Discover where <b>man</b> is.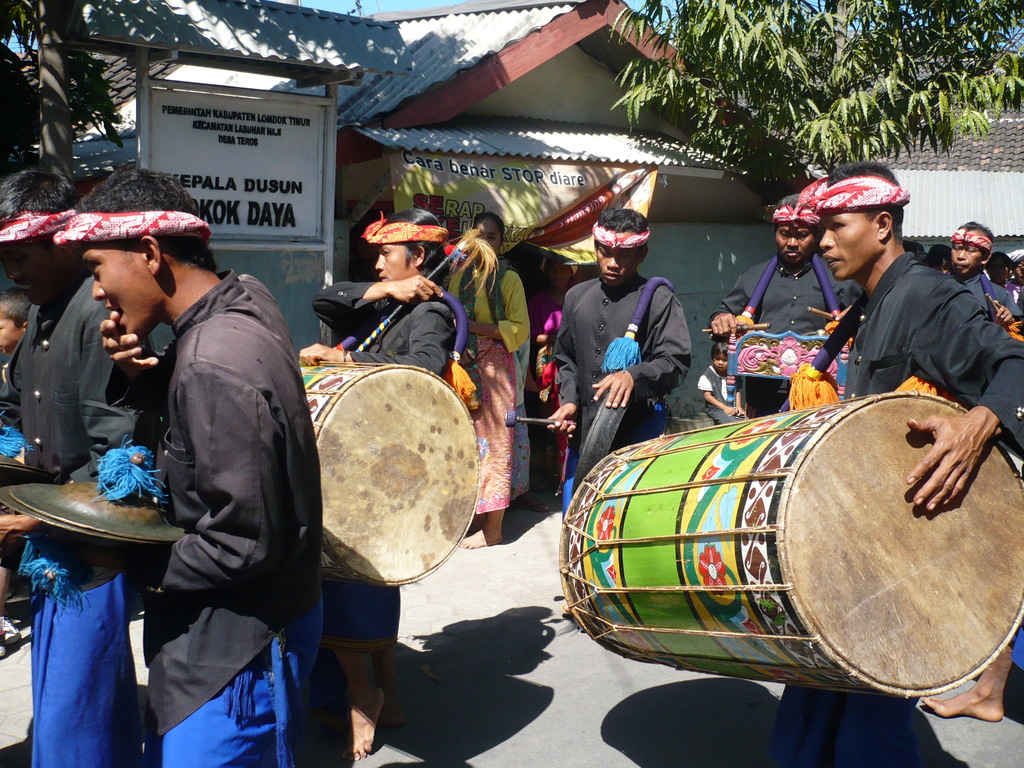
Discovered at 0 160 138 767.
